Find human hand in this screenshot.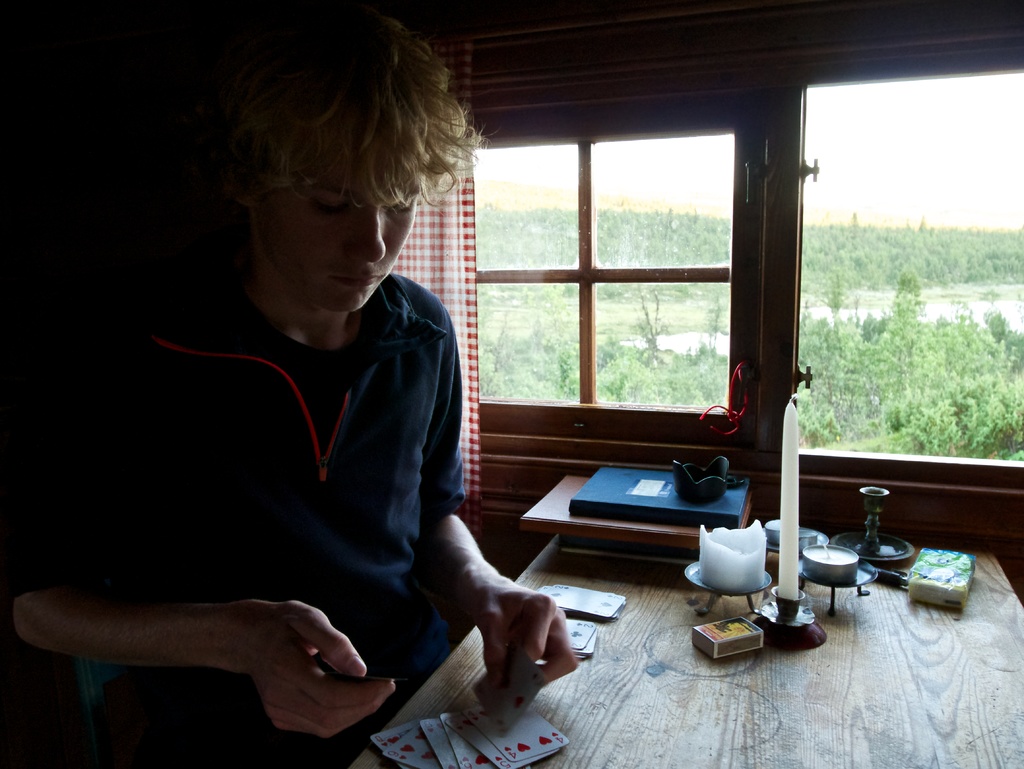
The bounding box for human hand is bbox=[63, 588, 397, 721].
